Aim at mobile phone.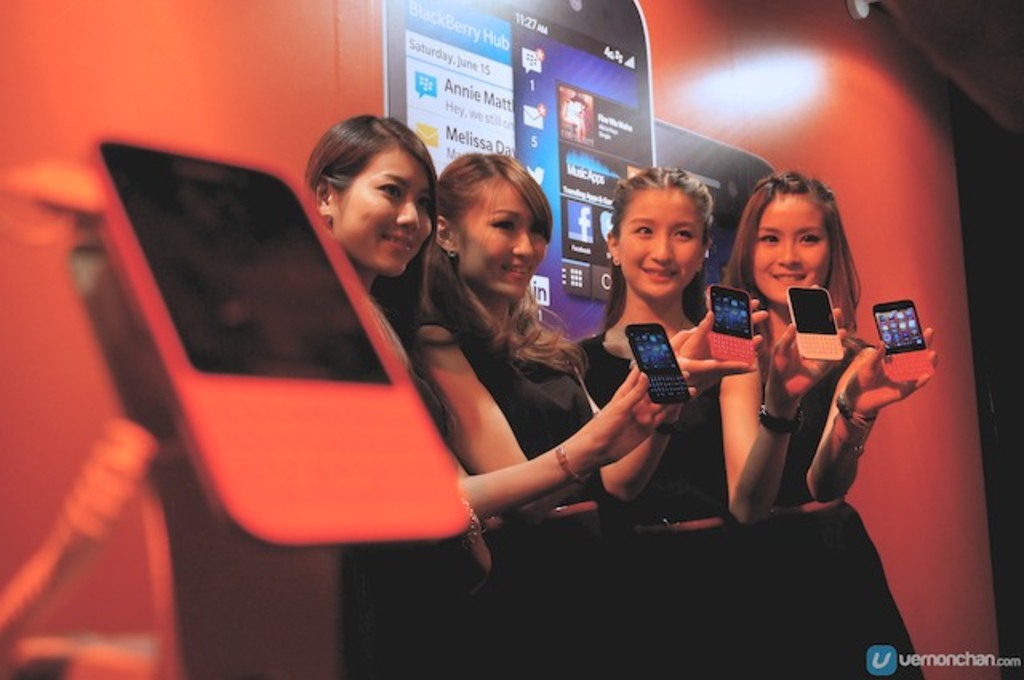
Aimed at rect(789, 283, 846, 362).
